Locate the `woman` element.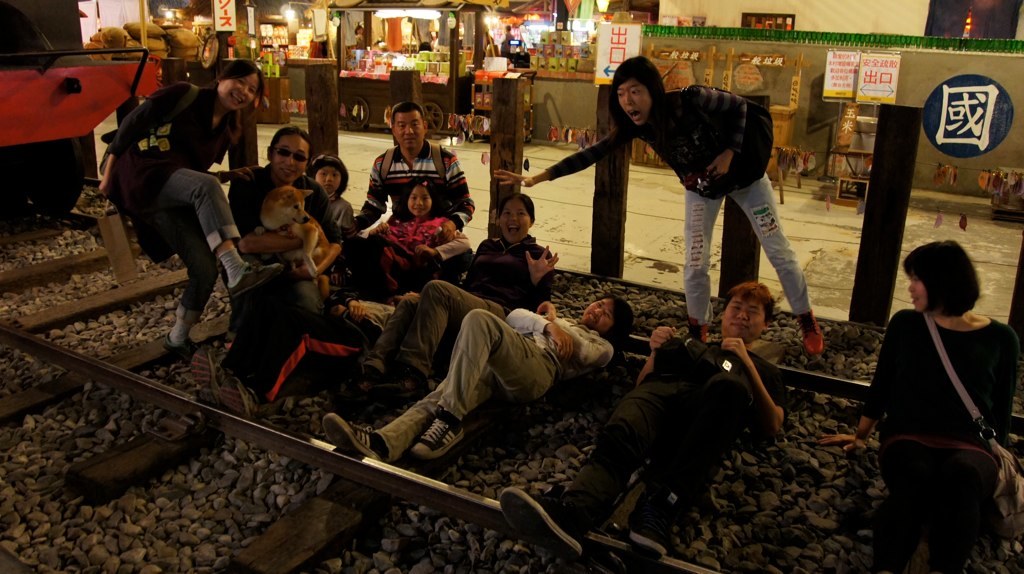
Element bbox: 489,55,826,352.
